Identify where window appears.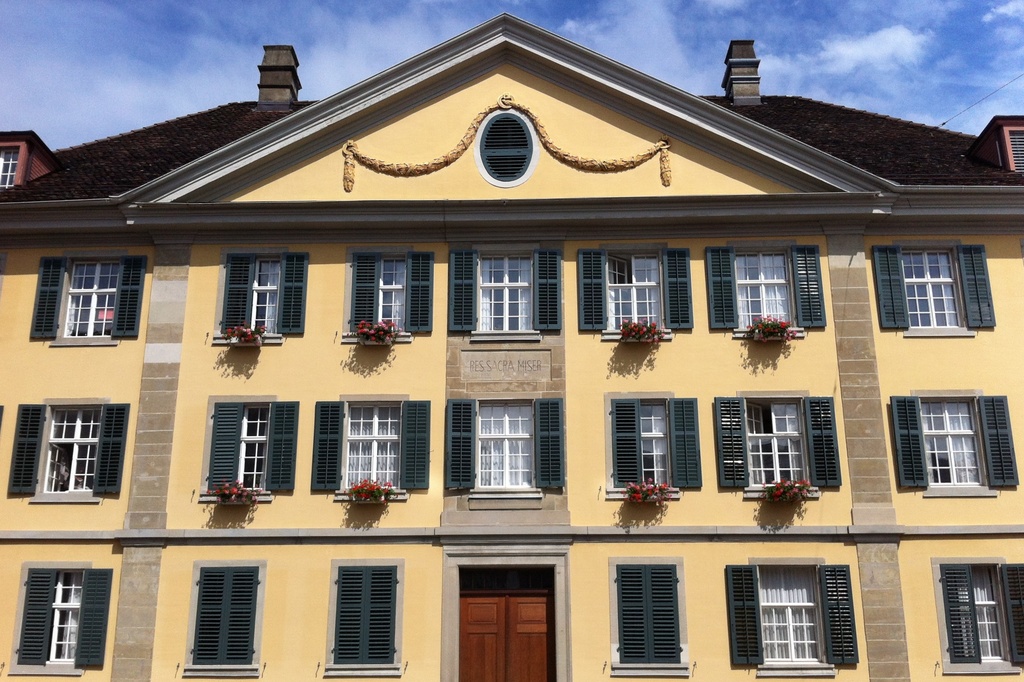
Appears at box=[719, 391, 845, 504].
